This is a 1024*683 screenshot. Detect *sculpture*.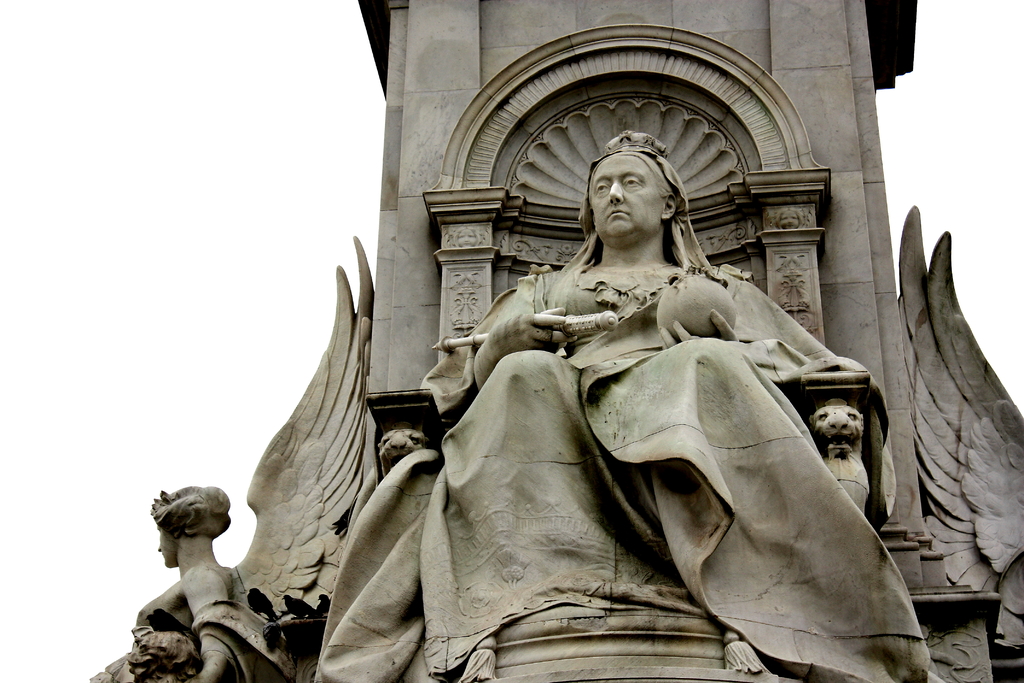
bbox=[899, 201, 1023, 678].
